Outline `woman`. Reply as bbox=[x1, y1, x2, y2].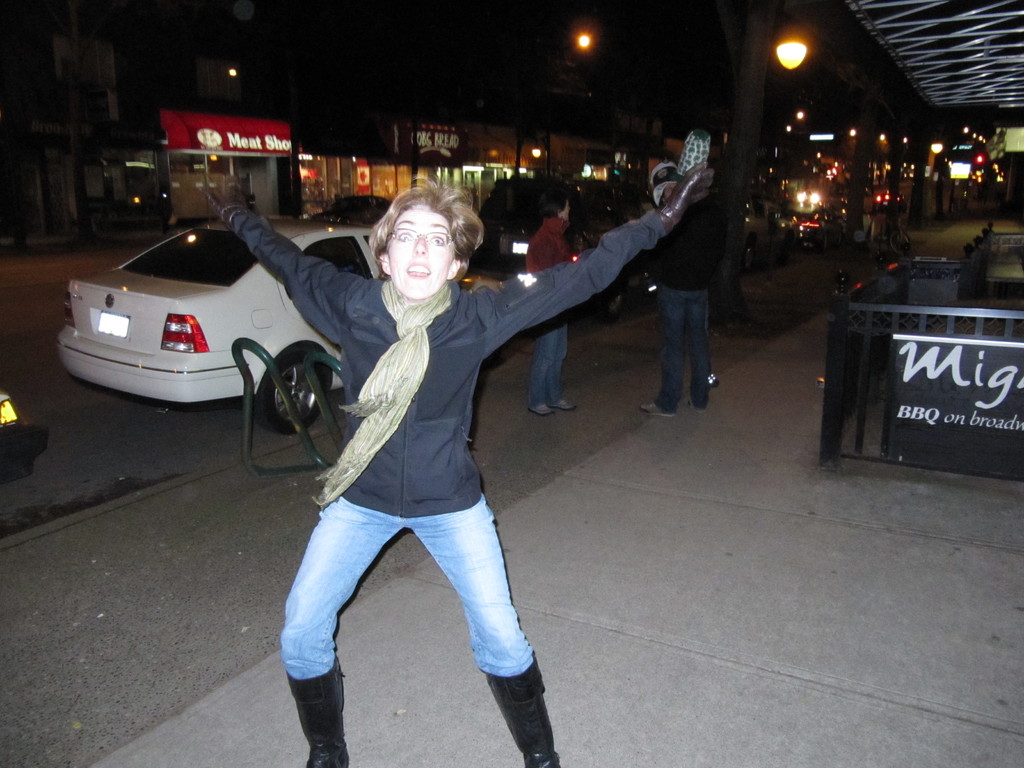
bbox=[527, 186, 577, 414].
